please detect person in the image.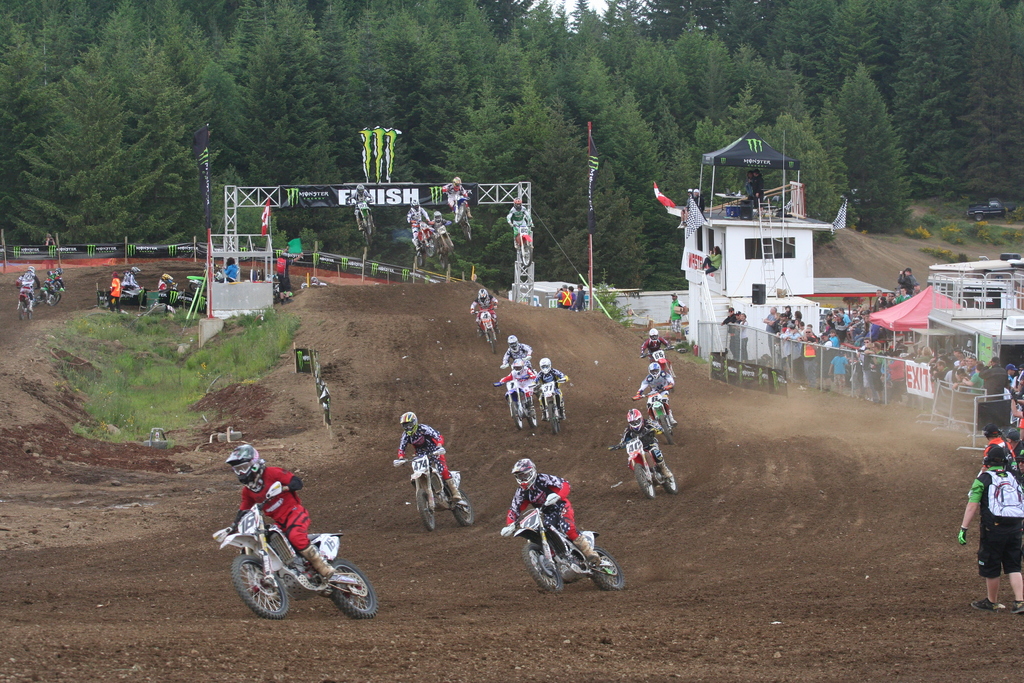
box(501, 334, 538, 367).
